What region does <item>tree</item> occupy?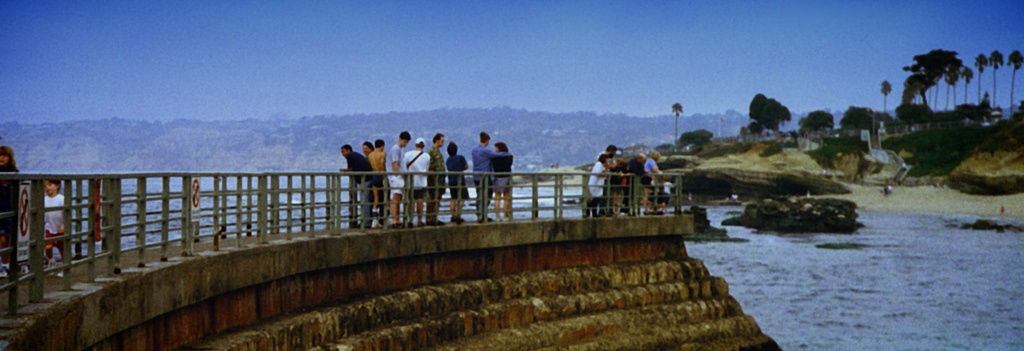
676 128 714 142.
